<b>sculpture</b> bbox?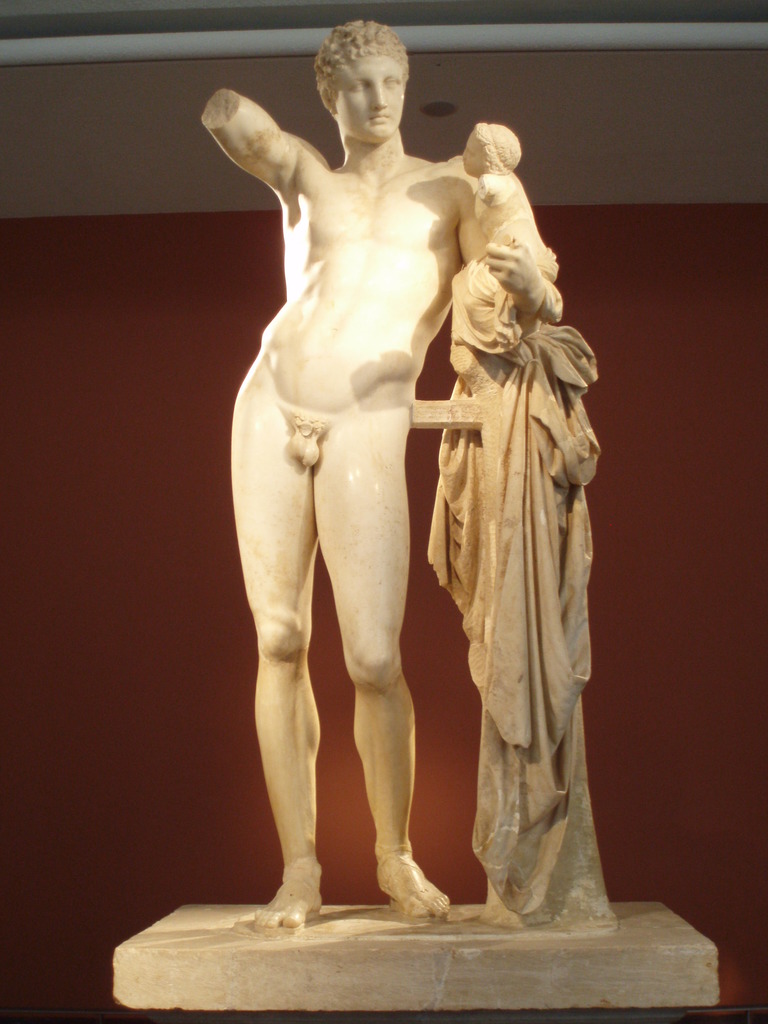
pyautogui.locateOnScreen(197, 10, 620, 932)
